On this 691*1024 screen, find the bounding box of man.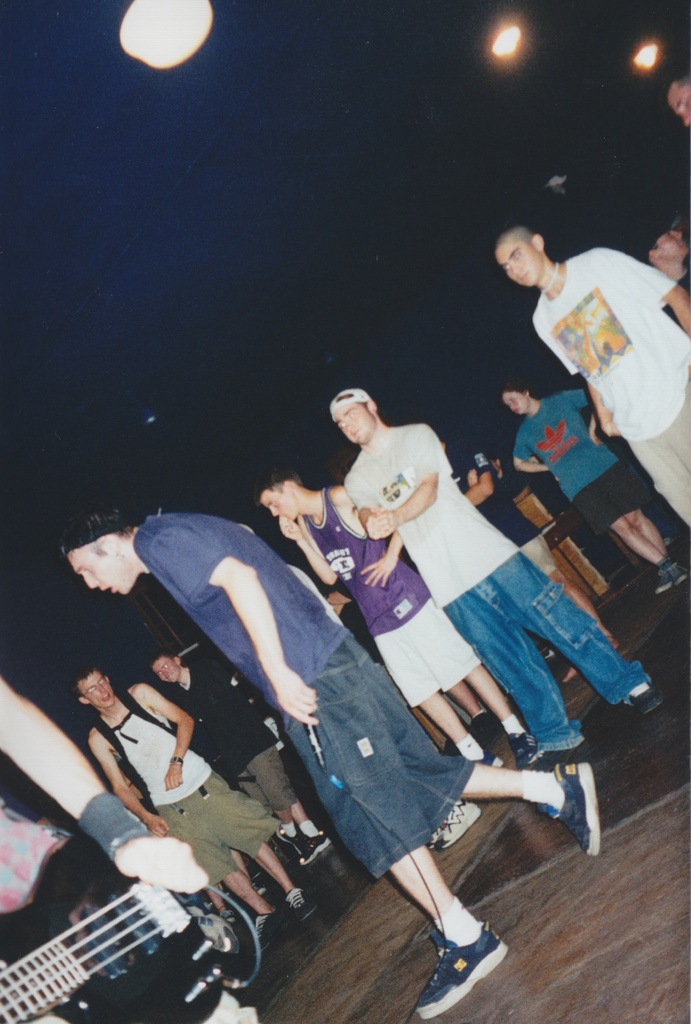
Bounding box: crop(328, 389, 659, 772).
